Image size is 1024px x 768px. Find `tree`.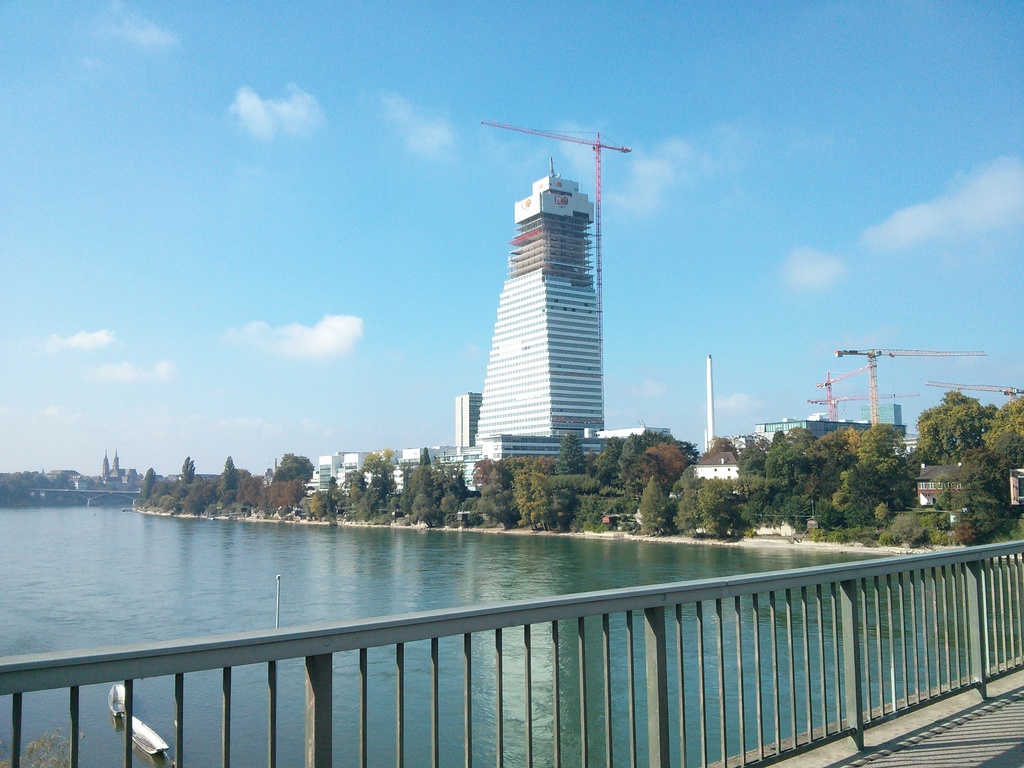
x1=49, y1=471, x2=72, y2=487.
